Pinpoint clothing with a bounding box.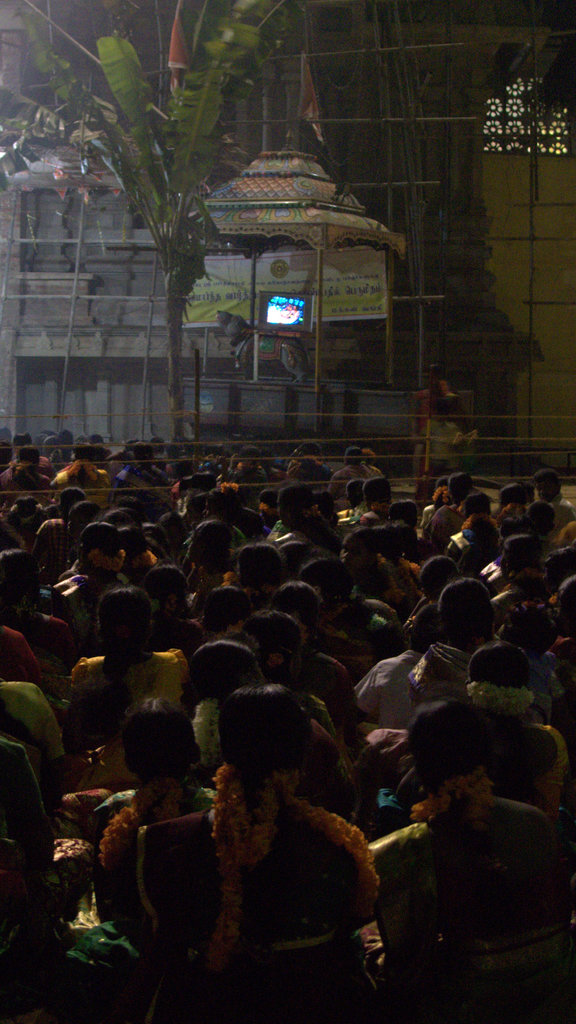
386:799:552:946.
